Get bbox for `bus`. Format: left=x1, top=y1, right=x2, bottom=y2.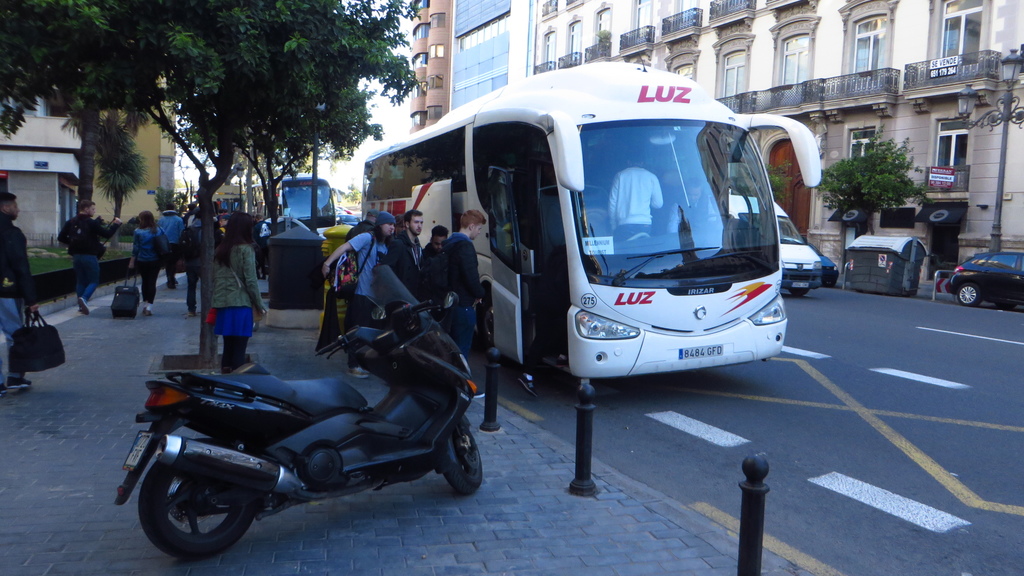
left=362, top=61, right=826, bottom=387.
